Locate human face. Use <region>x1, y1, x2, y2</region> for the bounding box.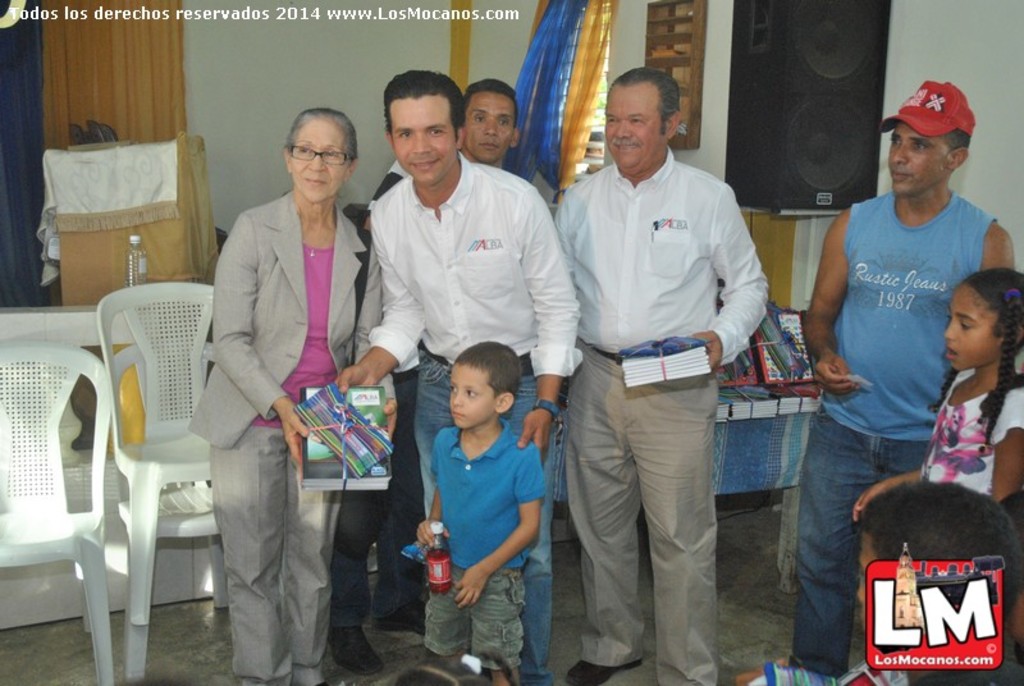
<region>948, 287, 1002, 371</region>.
